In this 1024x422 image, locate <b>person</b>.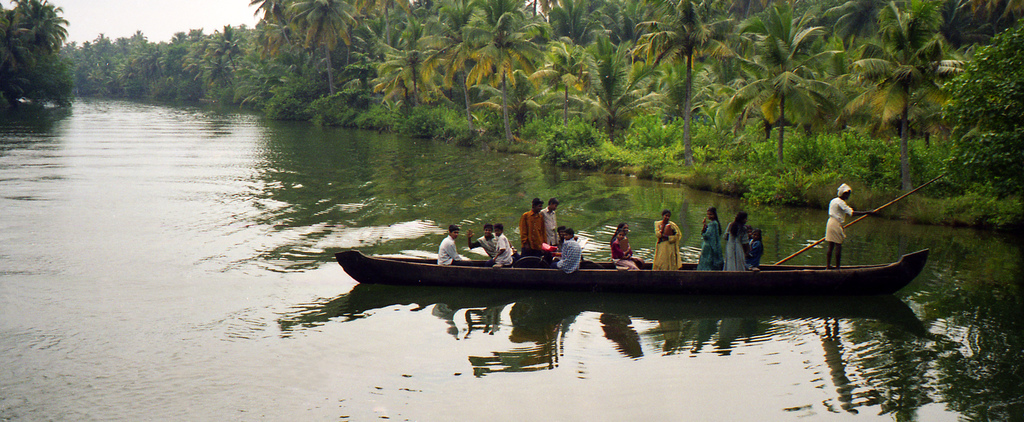
Bounding box: (left=513, top=189, right=566, bottom=269).
